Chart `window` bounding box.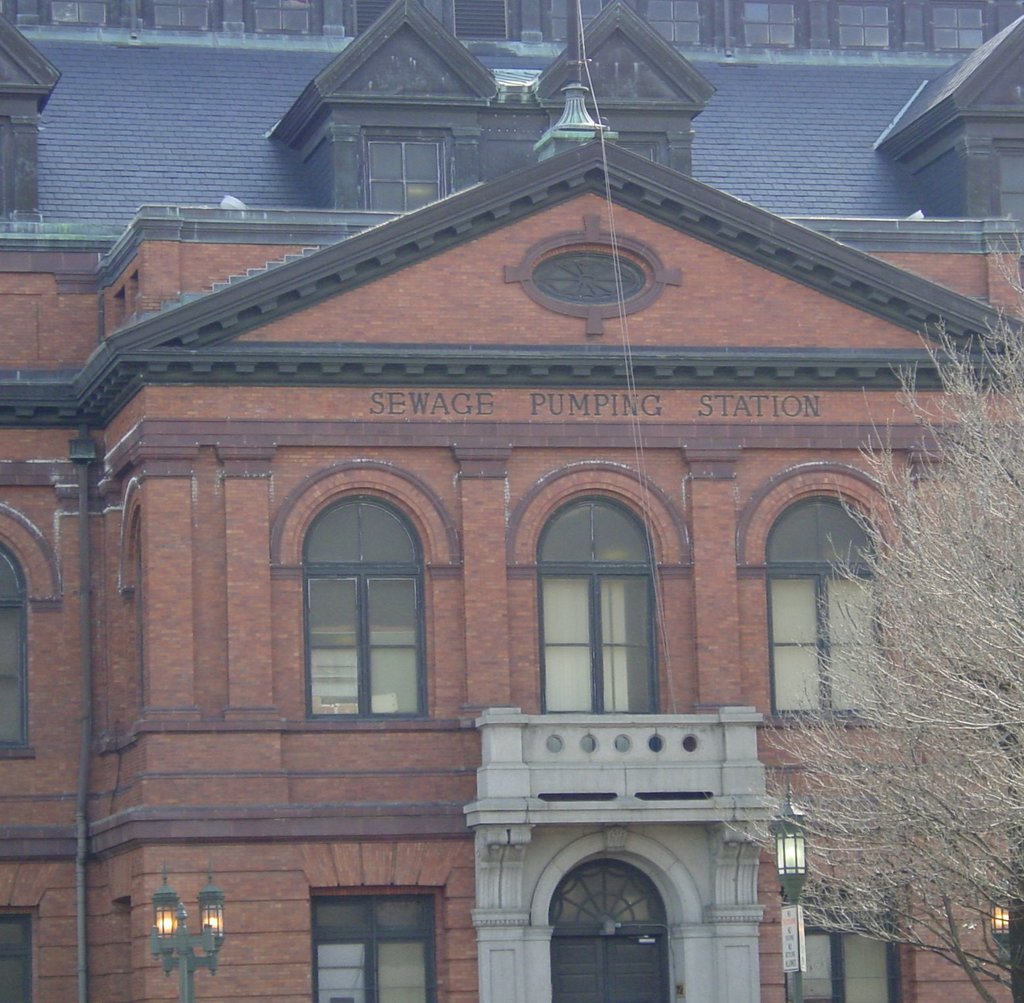
Charted: locate(345, 0, 395, 35).
